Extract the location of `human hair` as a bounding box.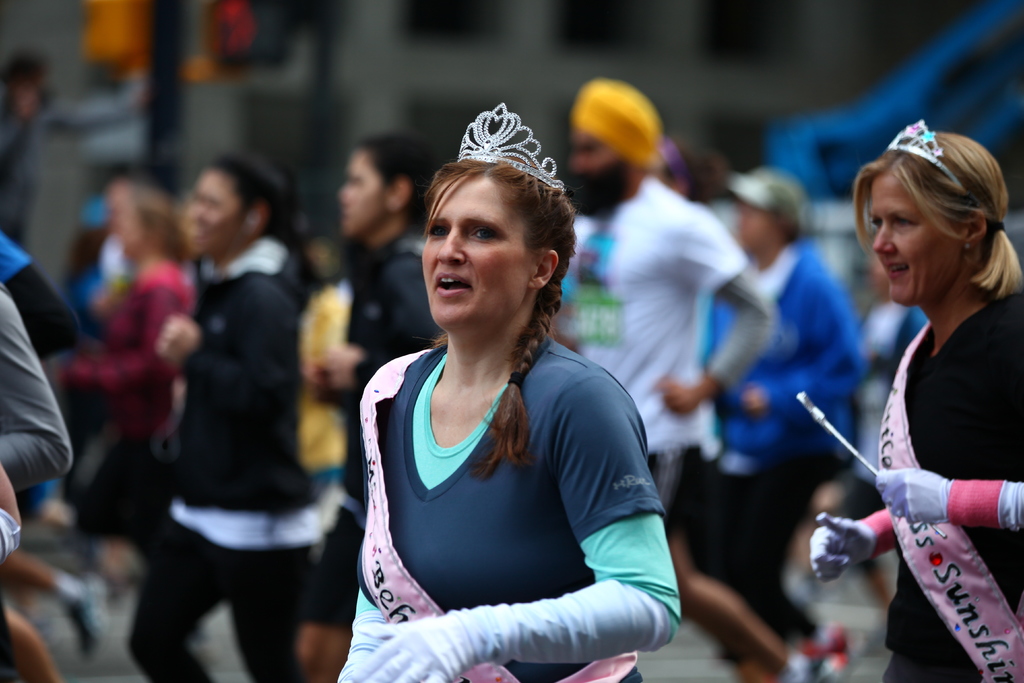
select_region(765, 166, 808, 245).
